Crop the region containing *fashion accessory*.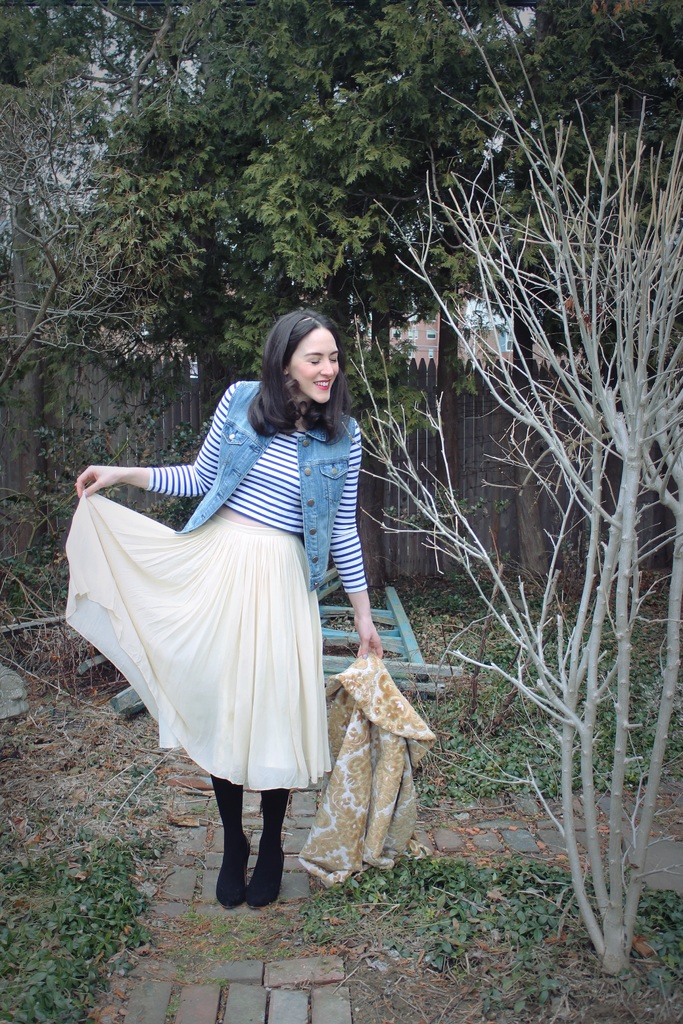
Crop region: bbox(294, 657, 441, 884).
